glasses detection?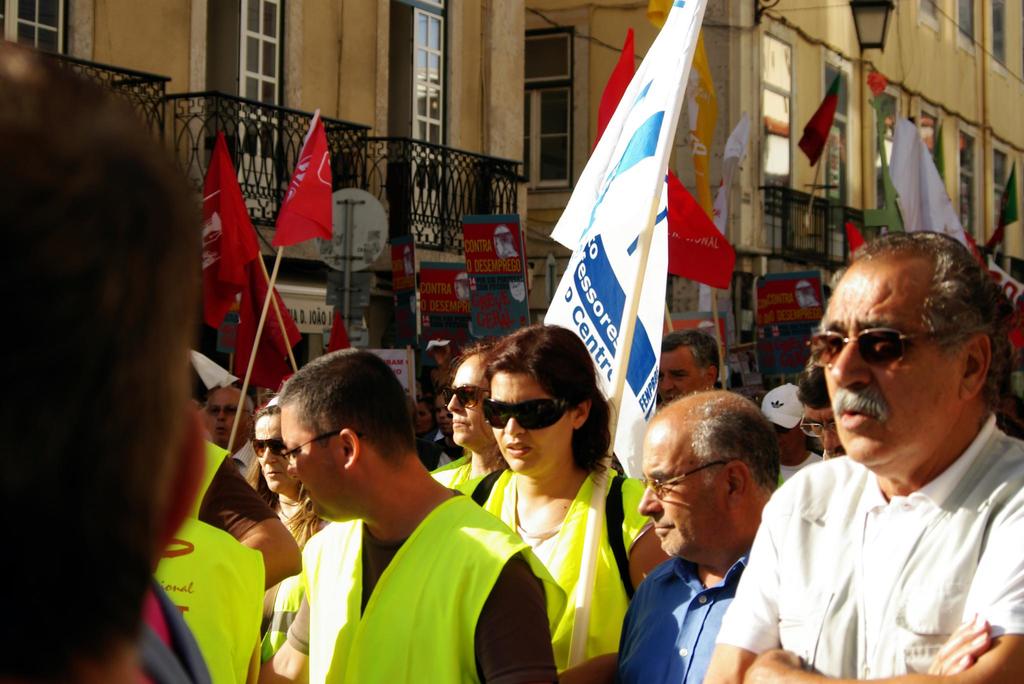
region(280, 428, 343, 475)
